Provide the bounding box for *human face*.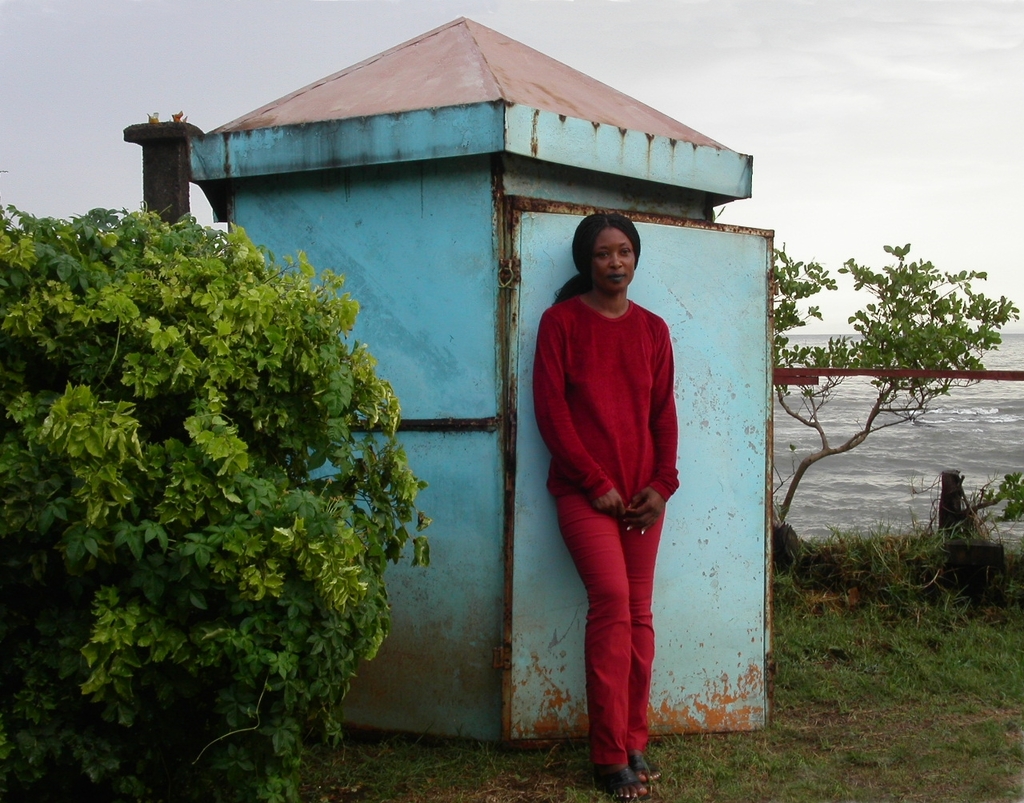
bbox=(594, 225, 634, 292).
